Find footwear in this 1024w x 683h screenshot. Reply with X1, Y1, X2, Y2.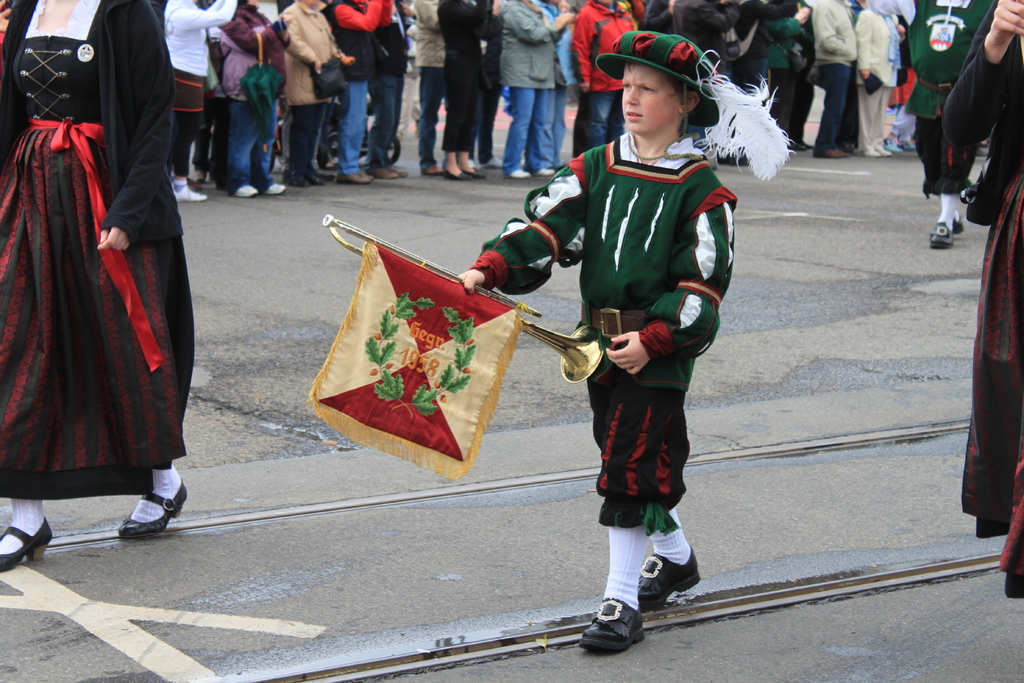
235, 186, 259, 197.
